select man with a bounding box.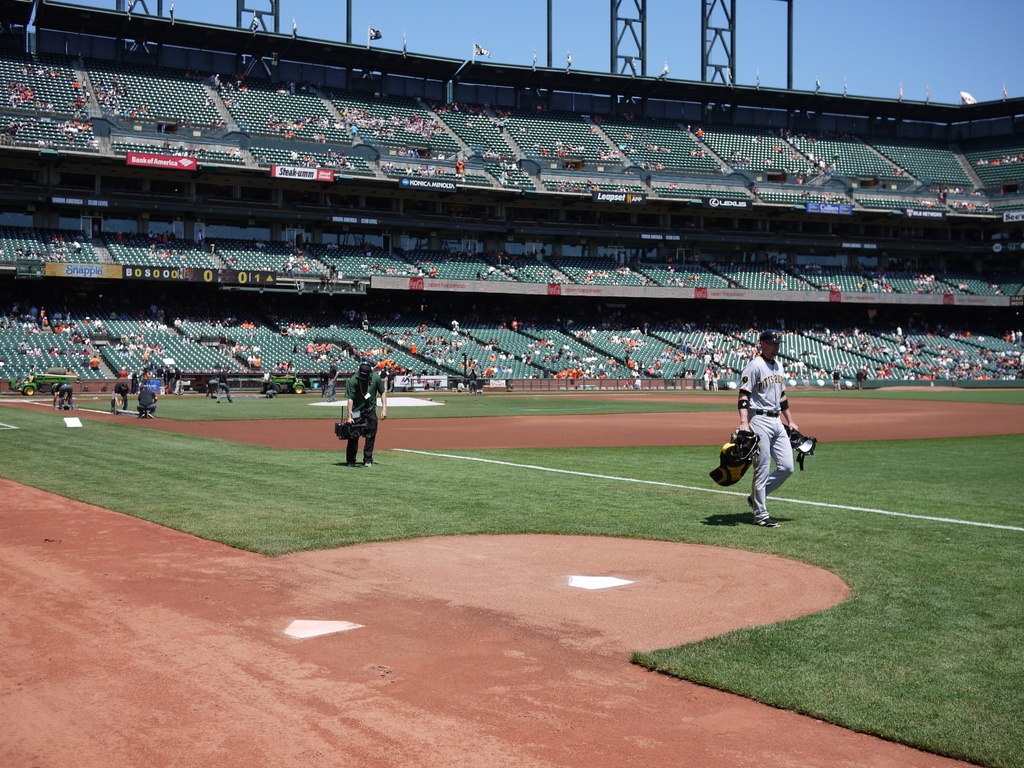
region(615, 265, 634, 277).
